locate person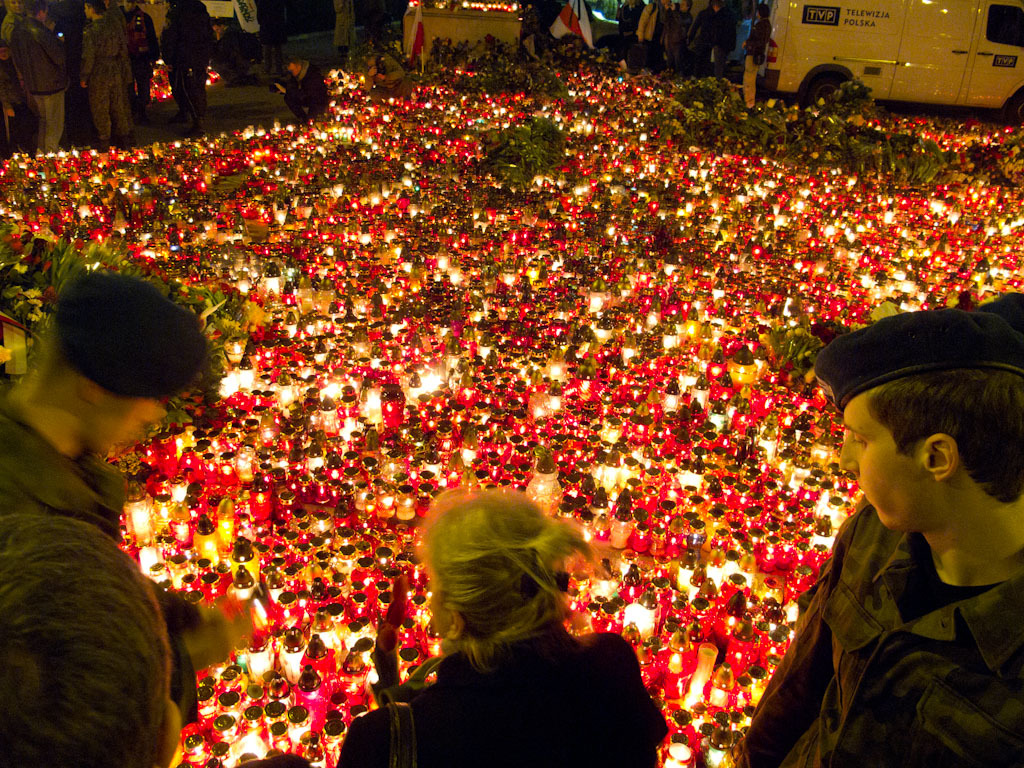
274 55 327 124
